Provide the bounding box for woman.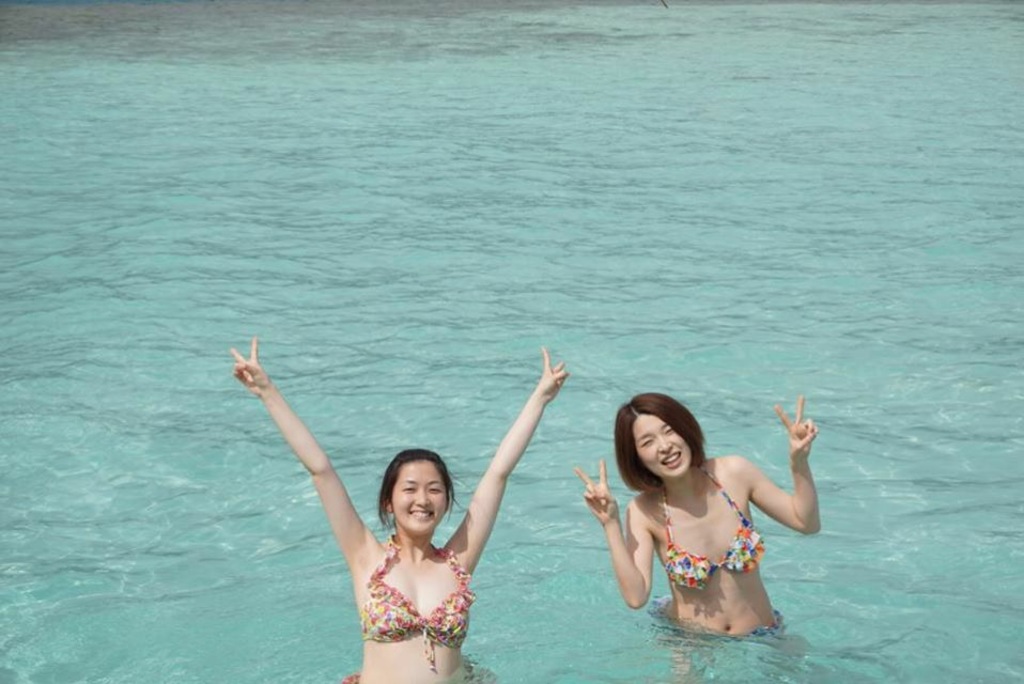
<region>232, 337, 570, 683</region>.
